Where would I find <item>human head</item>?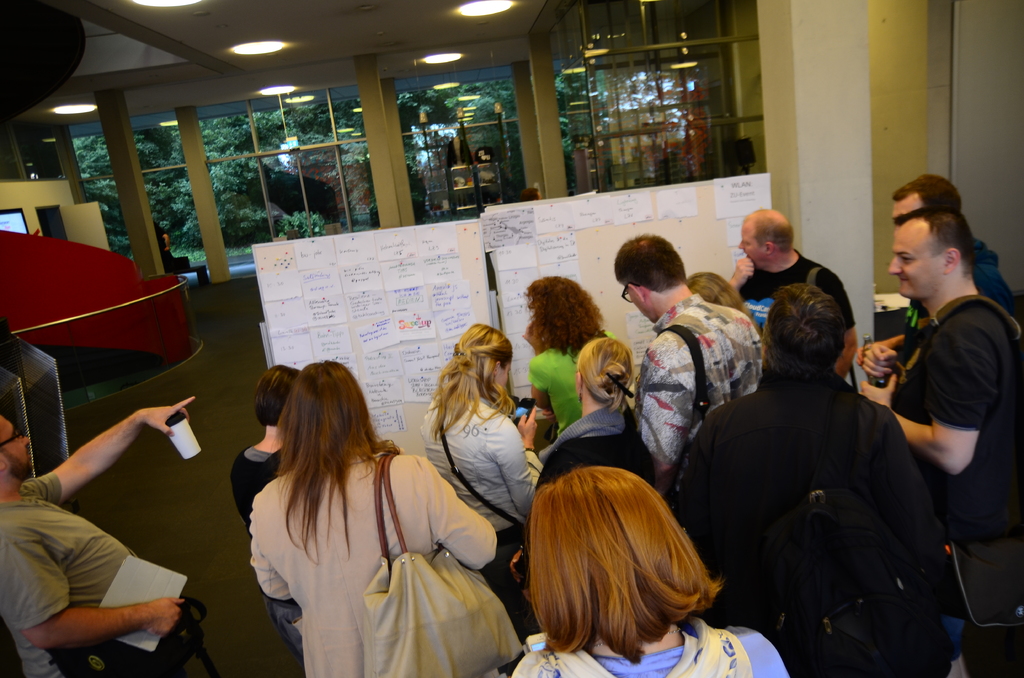
At detection(612, 230, 691, 311).
